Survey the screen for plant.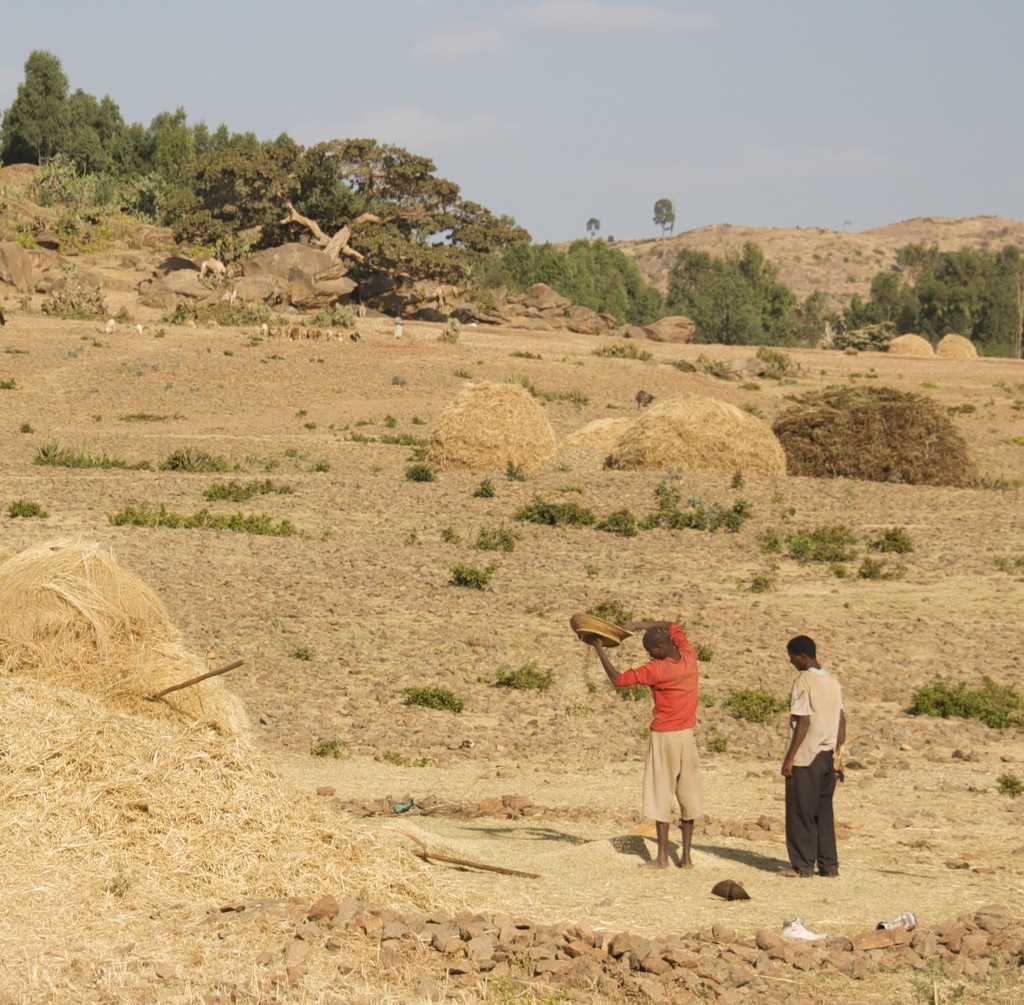
Survey found: x1=599 y1=507 x2=641 y2=538.
